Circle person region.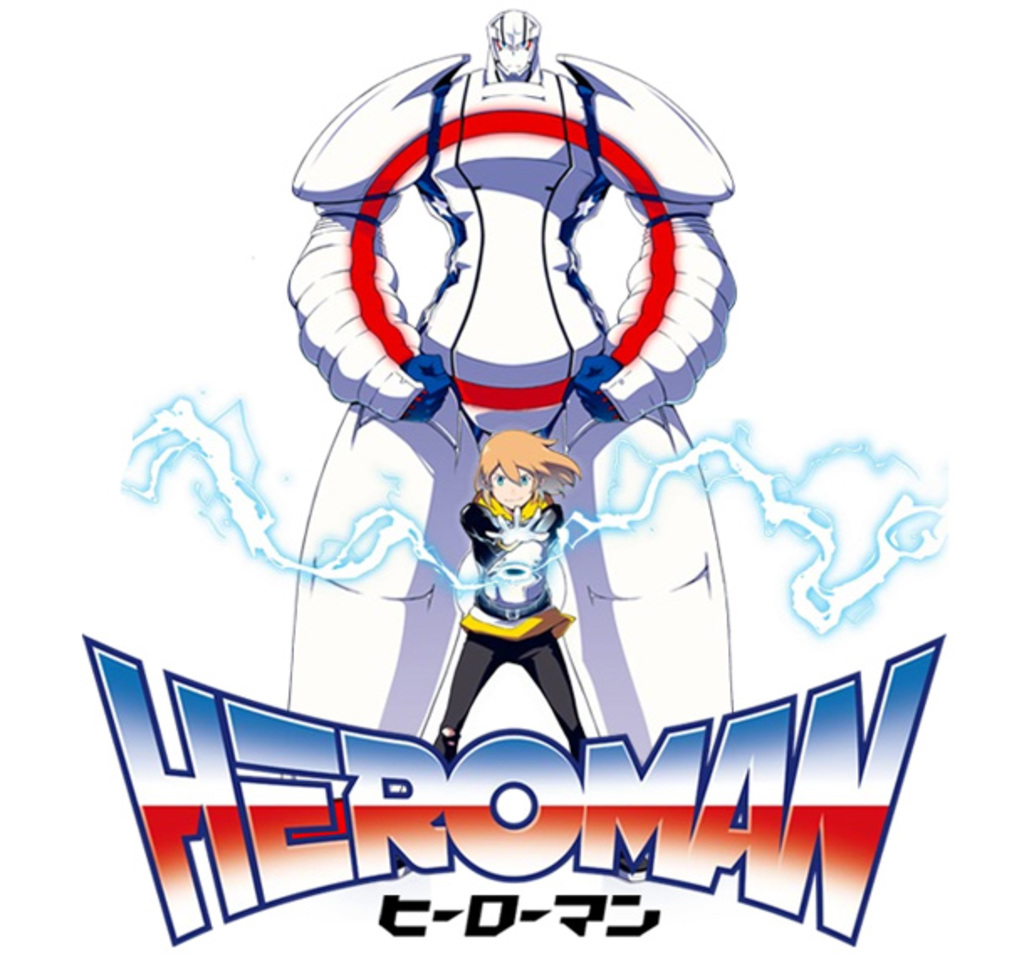
Region: left=297, top=5, right=739, bottom=756.
